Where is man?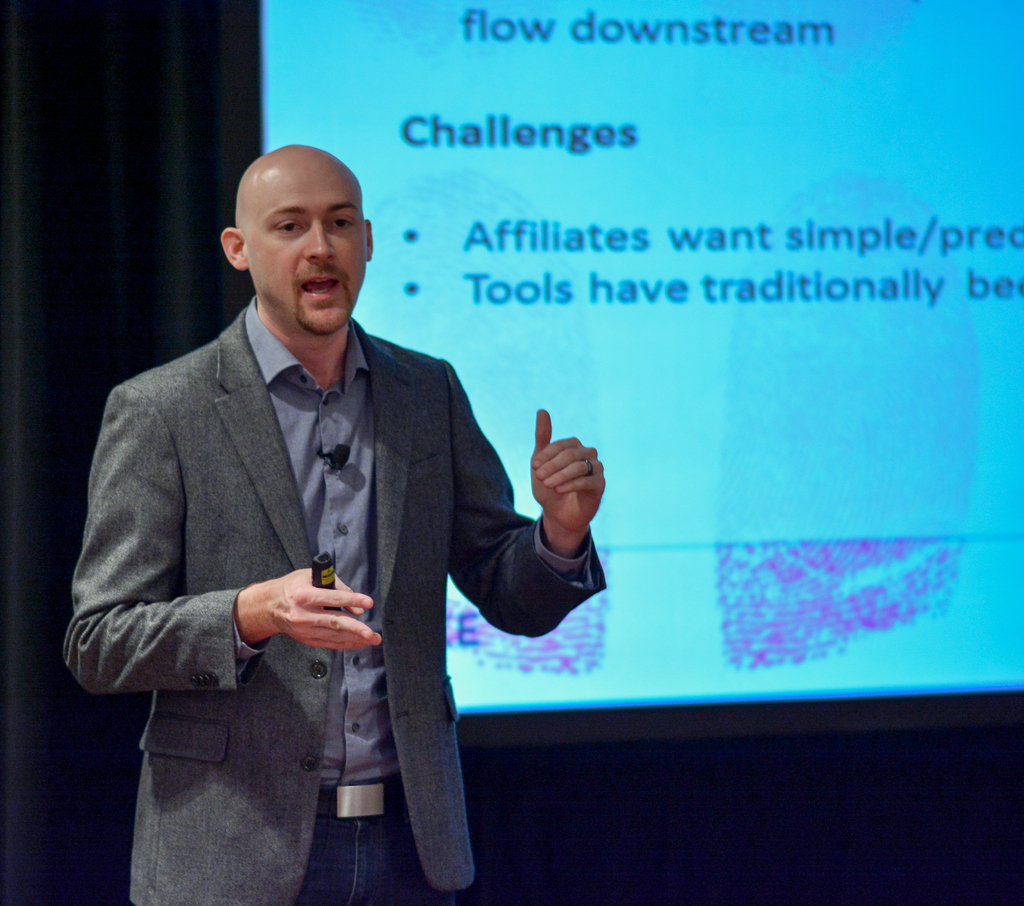
{"left": 67, "top": 144, "right": 609, "bottom": 905}.
